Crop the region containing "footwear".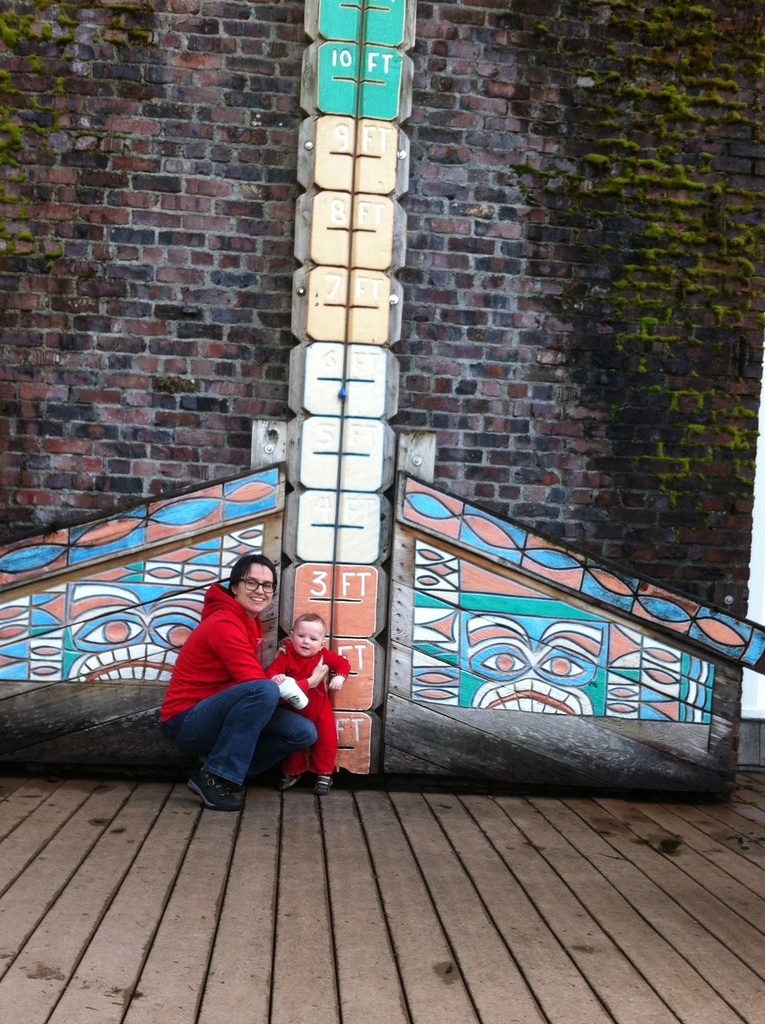
Crop region: {"left": 184, "top": 767, "right": 243, "bottom": 812}.
